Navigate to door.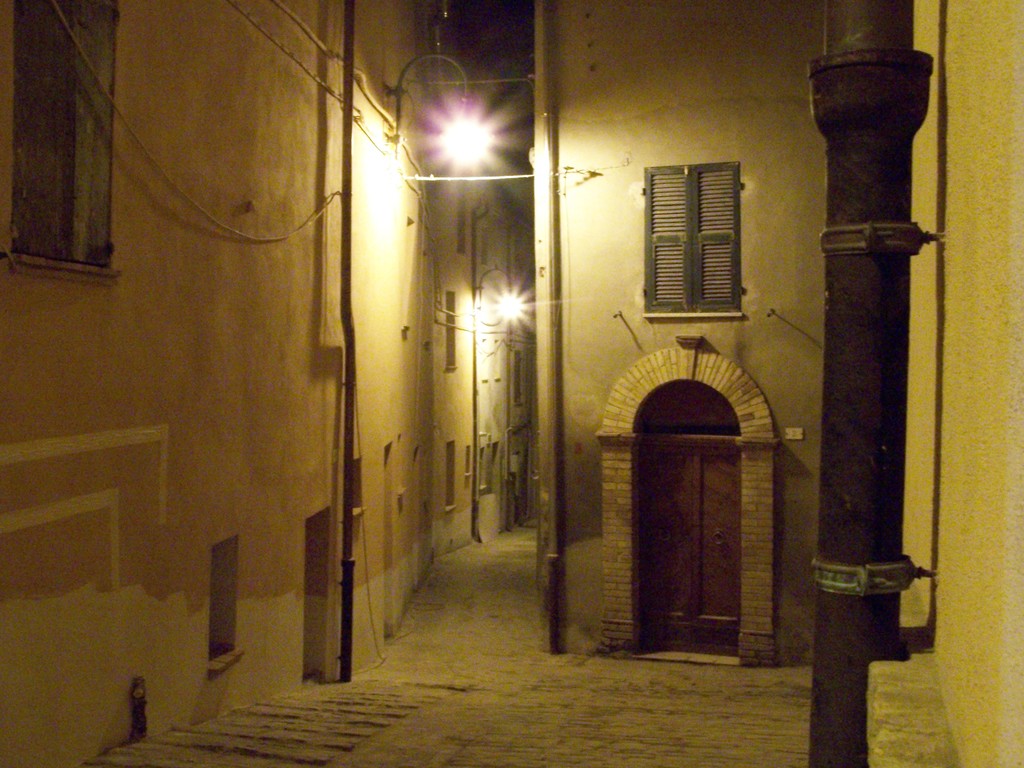
Navigation target: region(635, 379, 743, 653).
